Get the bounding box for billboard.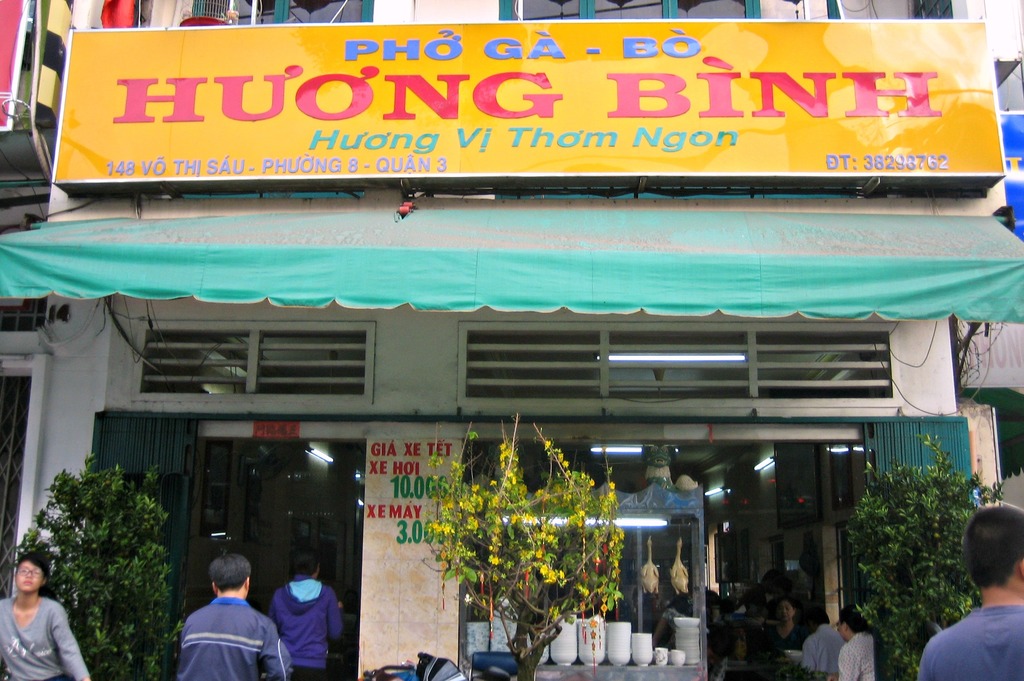
(61,20,1005,180).
